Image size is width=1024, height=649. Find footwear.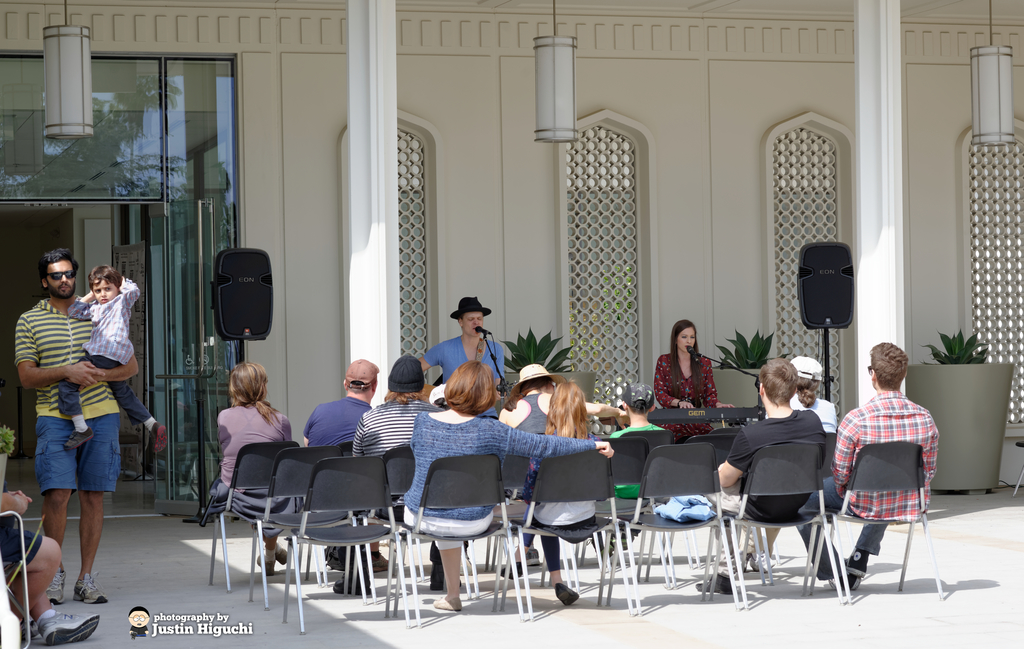
left=622, top=532, right=636, bottom=548.
